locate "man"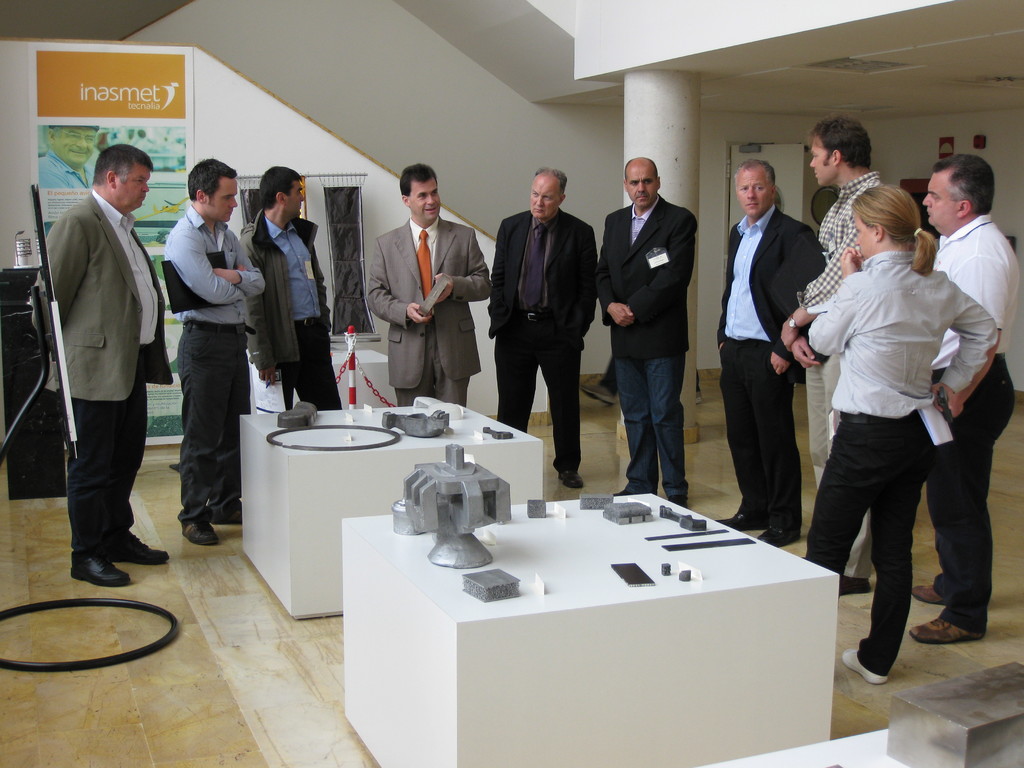
[left=780, top=113, right=890, bottom=600]
